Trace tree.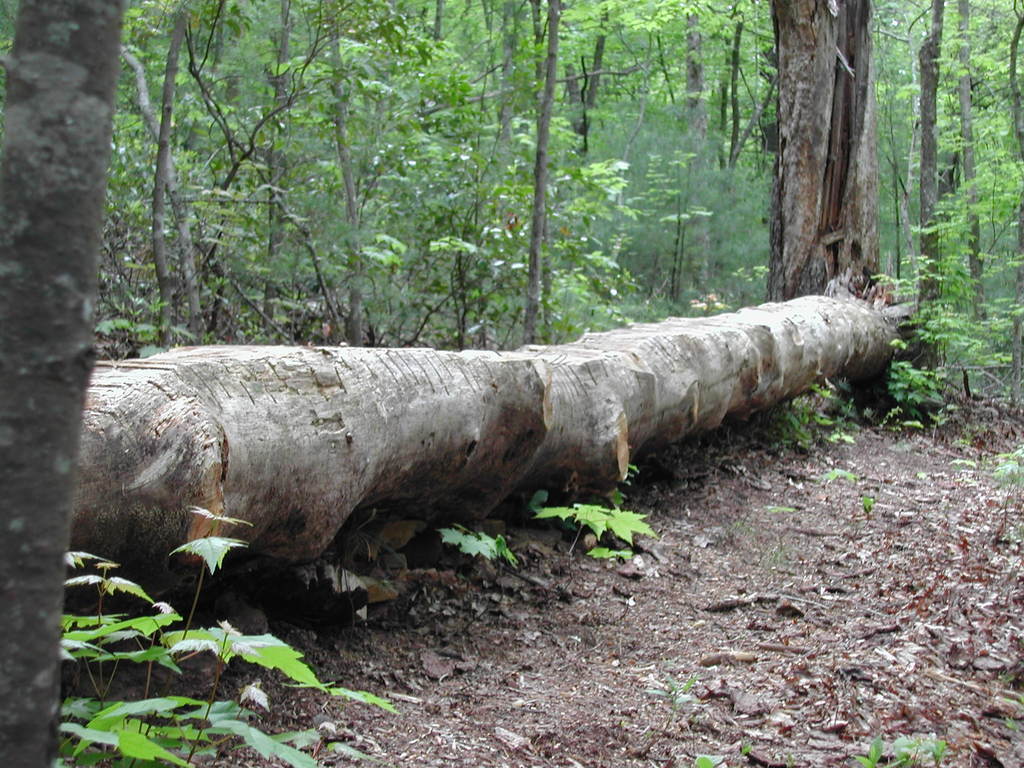
Traced to select_region(687, 4, 953, 344).
